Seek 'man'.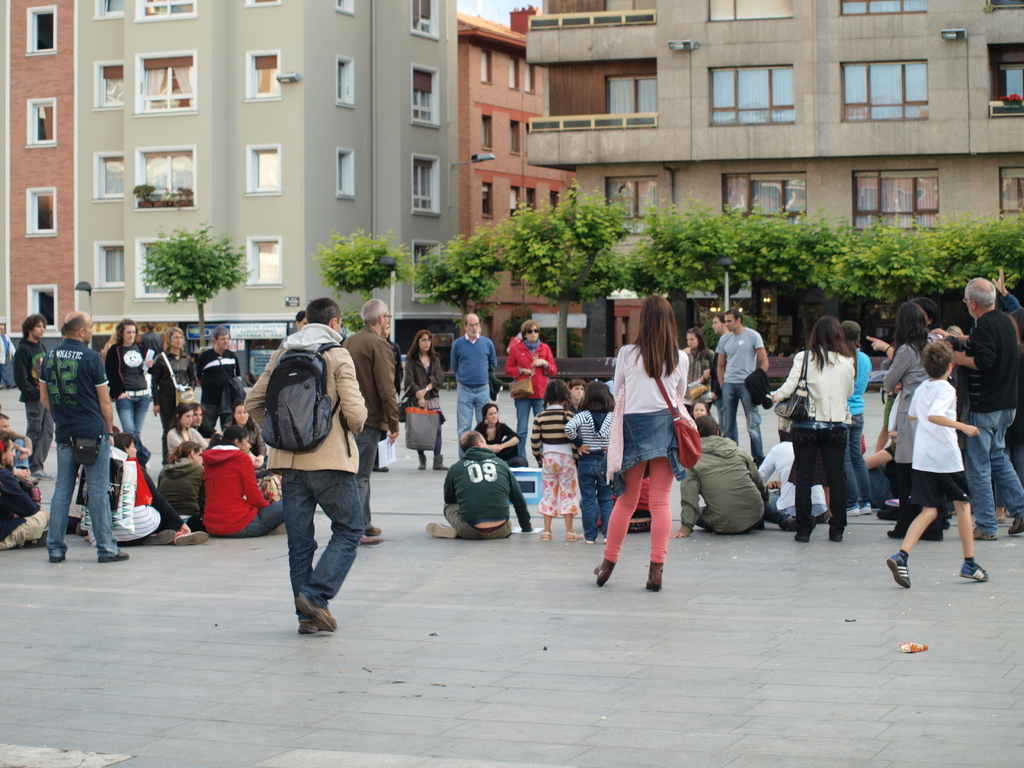
713, 305, 769, 467.
